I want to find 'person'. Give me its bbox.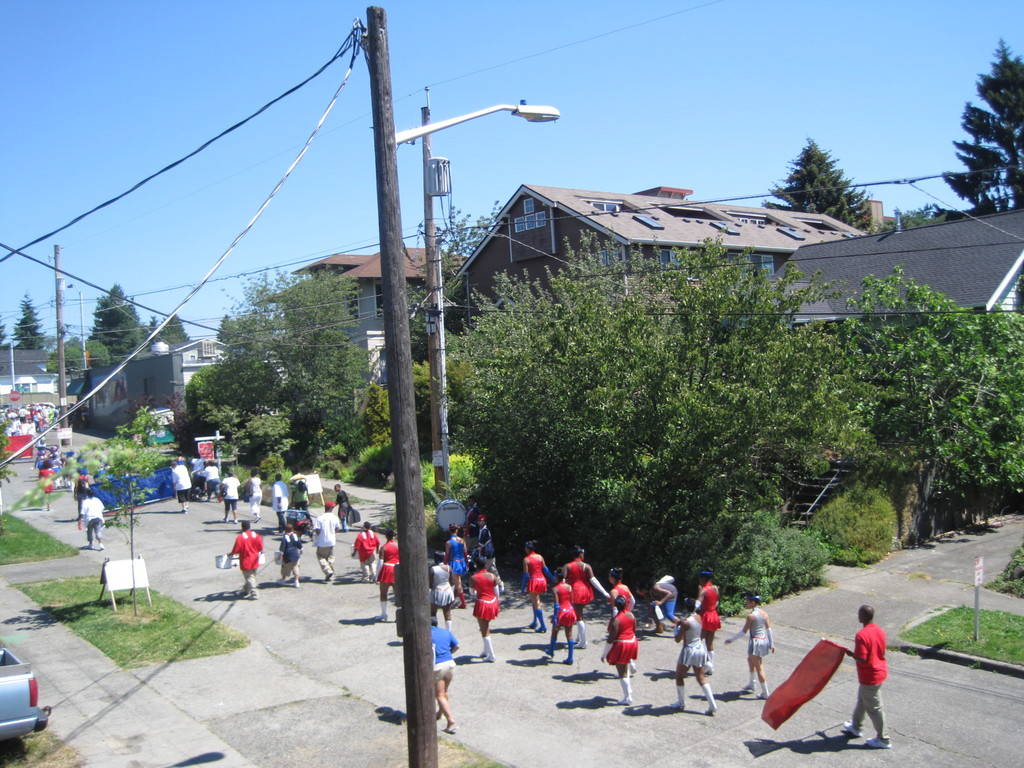
select_region(429, 550, 454, 634).
